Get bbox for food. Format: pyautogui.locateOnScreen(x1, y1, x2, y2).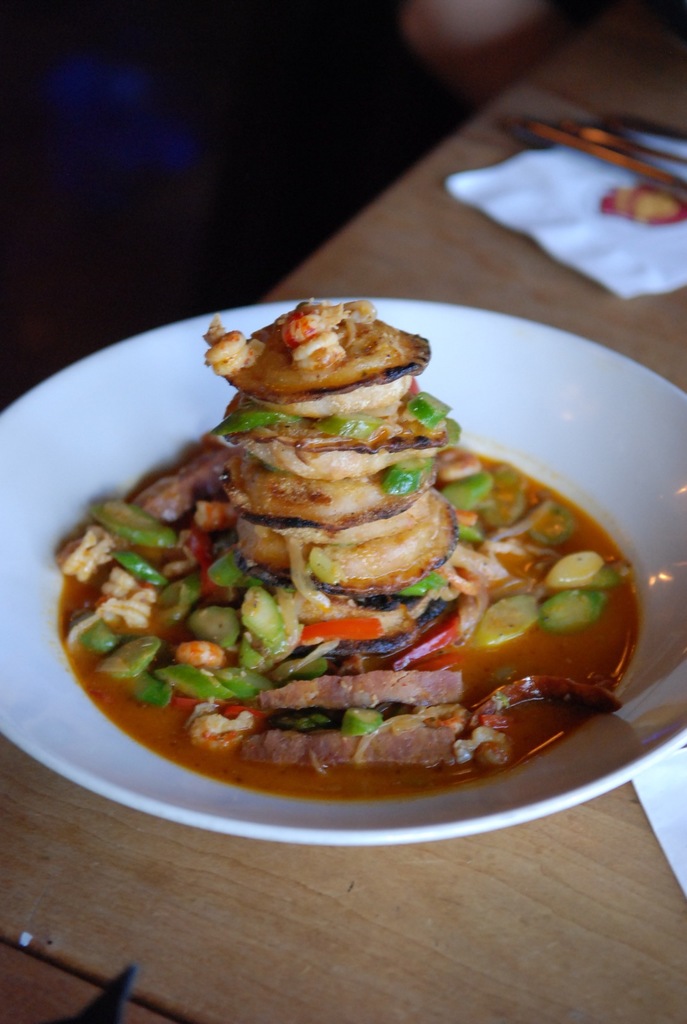
pyautogui.locateOnScreen(63, 276, 622, 786).
